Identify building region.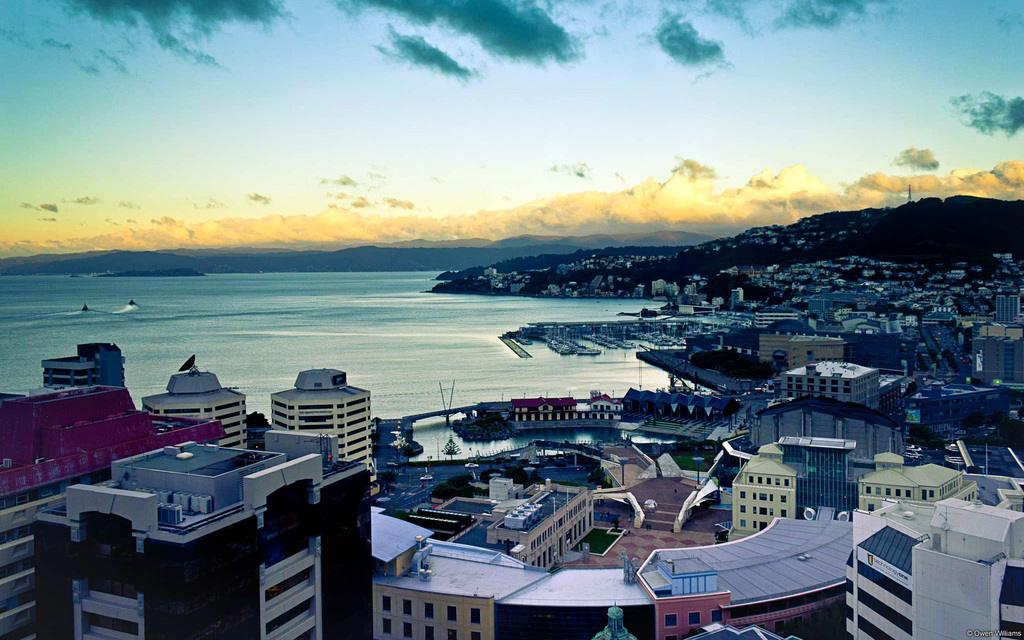
Region: rect(243, 367, 375, 482).
